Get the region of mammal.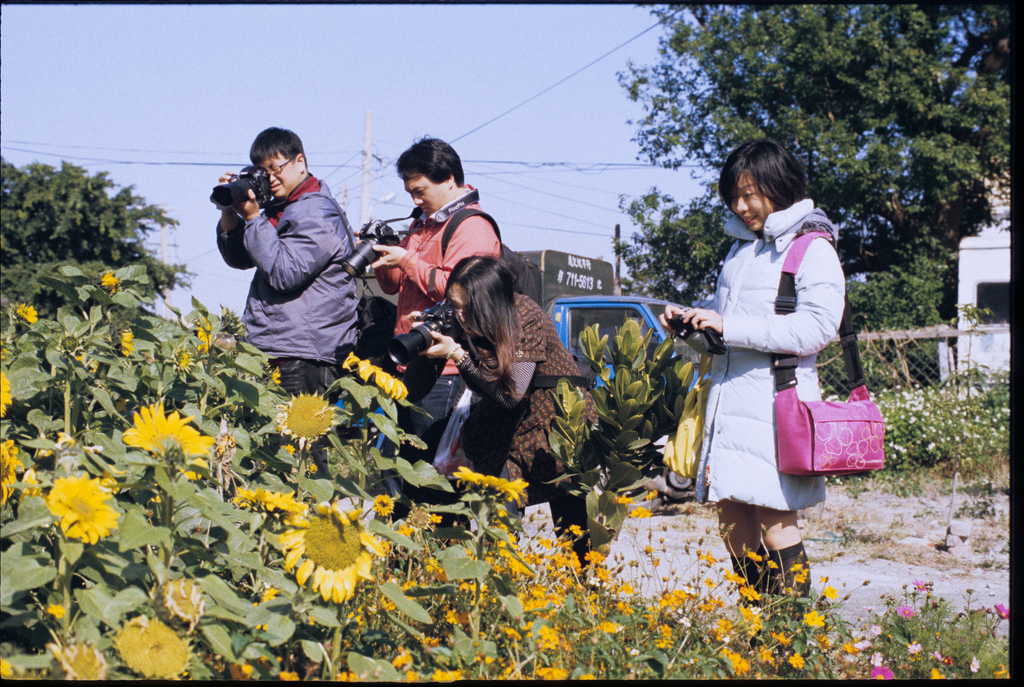
x1=207, y1=126, x2=365, y2=477.
